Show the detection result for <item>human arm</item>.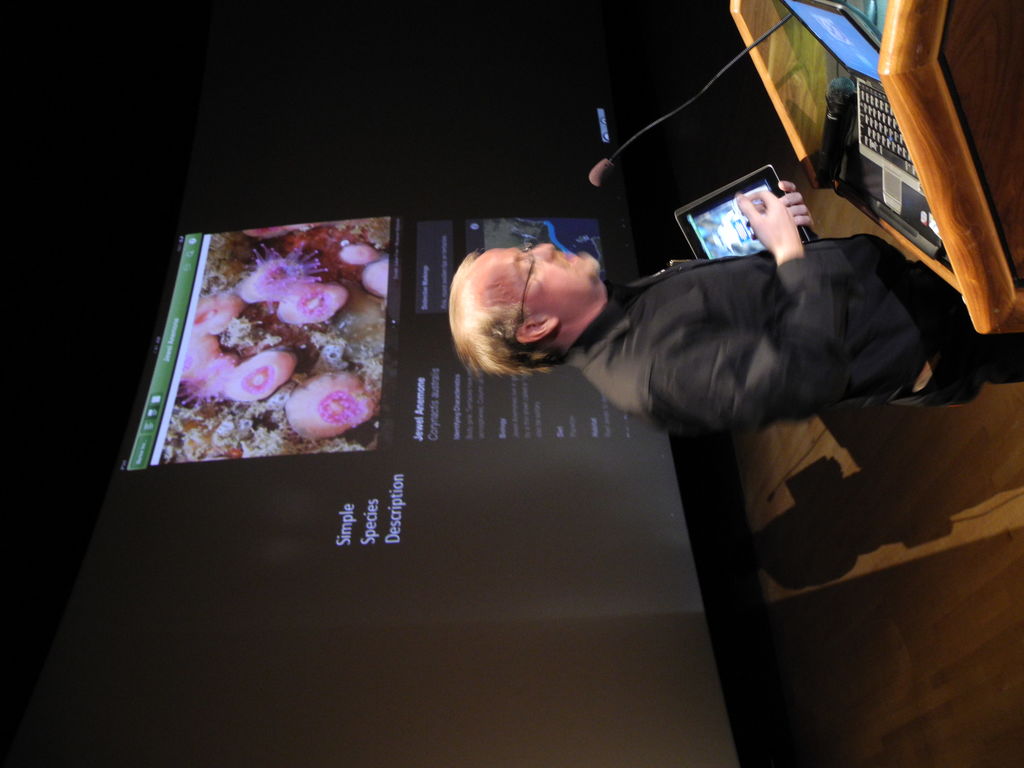
box(668, 191, 851, 428).
